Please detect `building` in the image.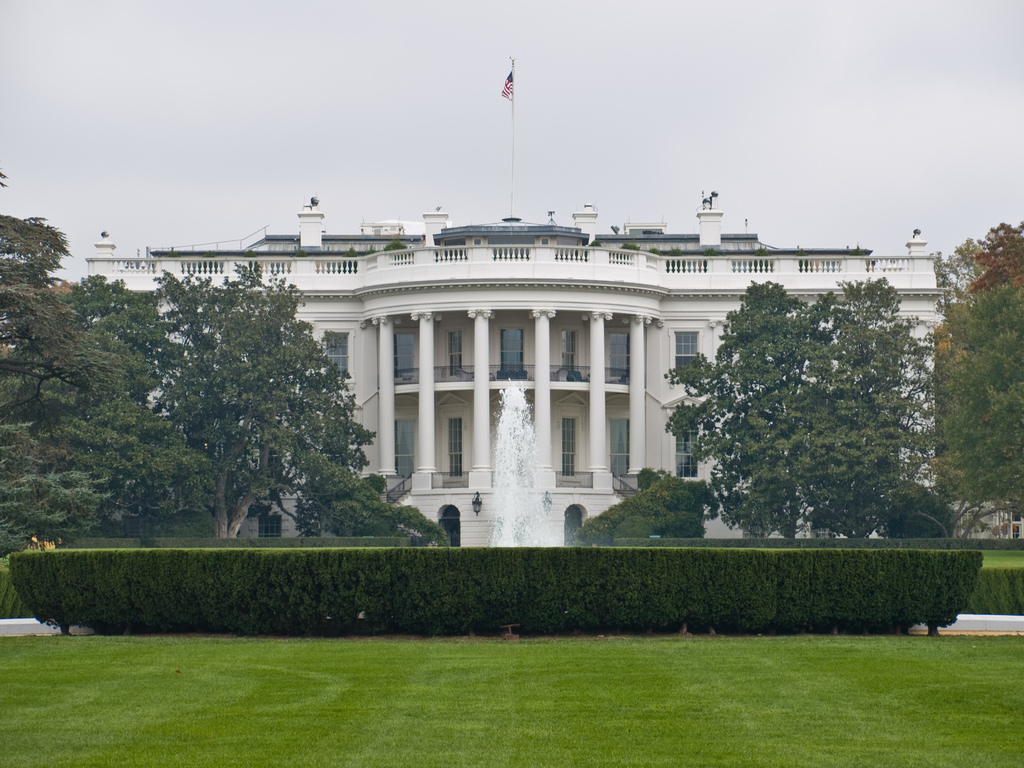
<bbox>84, 54, 952, 547</bbox>.
